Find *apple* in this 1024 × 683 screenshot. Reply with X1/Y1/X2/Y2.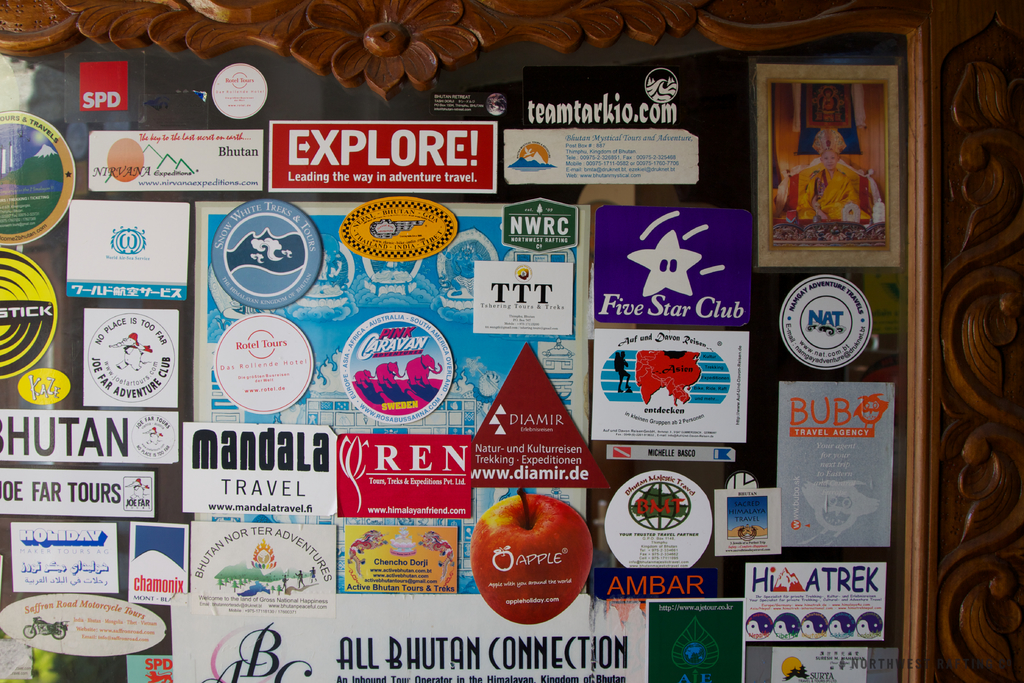
474/496/598/622.
